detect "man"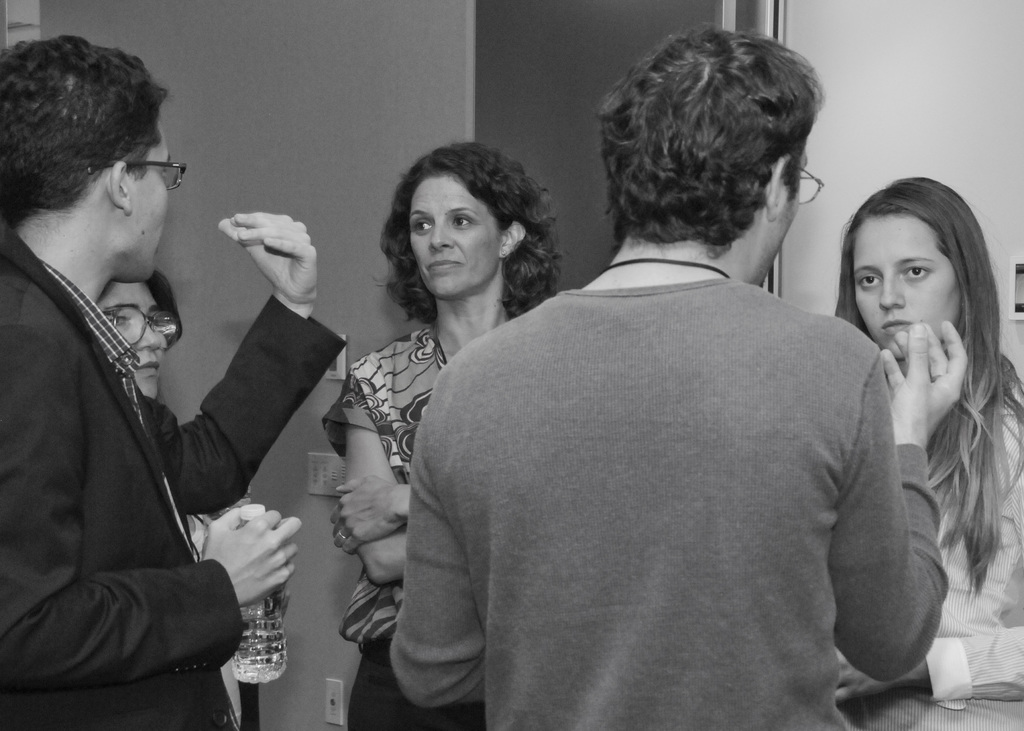
[388,57,963,719]
